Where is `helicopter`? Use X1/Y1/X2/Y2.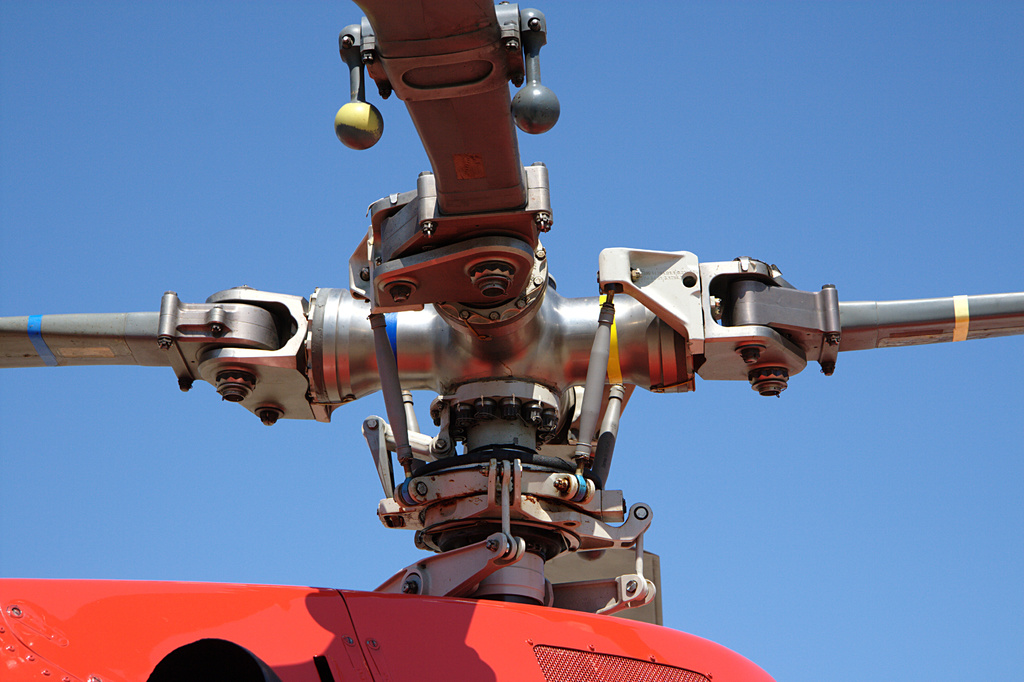
0/0/1023/681.
